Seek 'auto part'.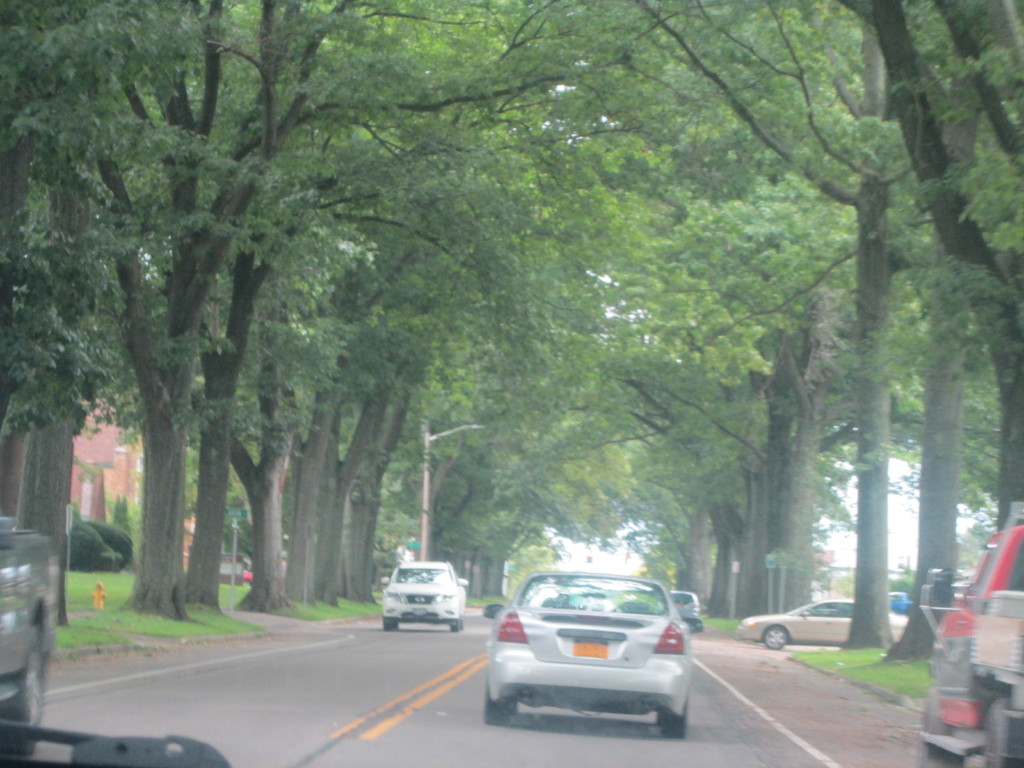
bbox=[483, 601, 506, 617].
